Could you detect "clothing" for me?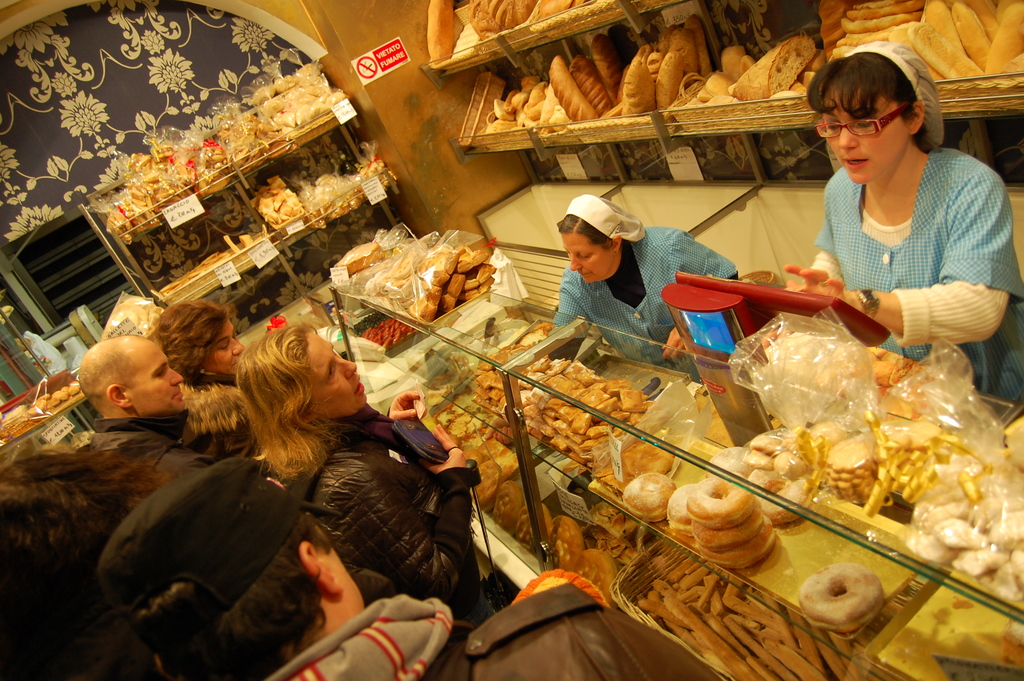
Detection result: 266:578:721:680.
